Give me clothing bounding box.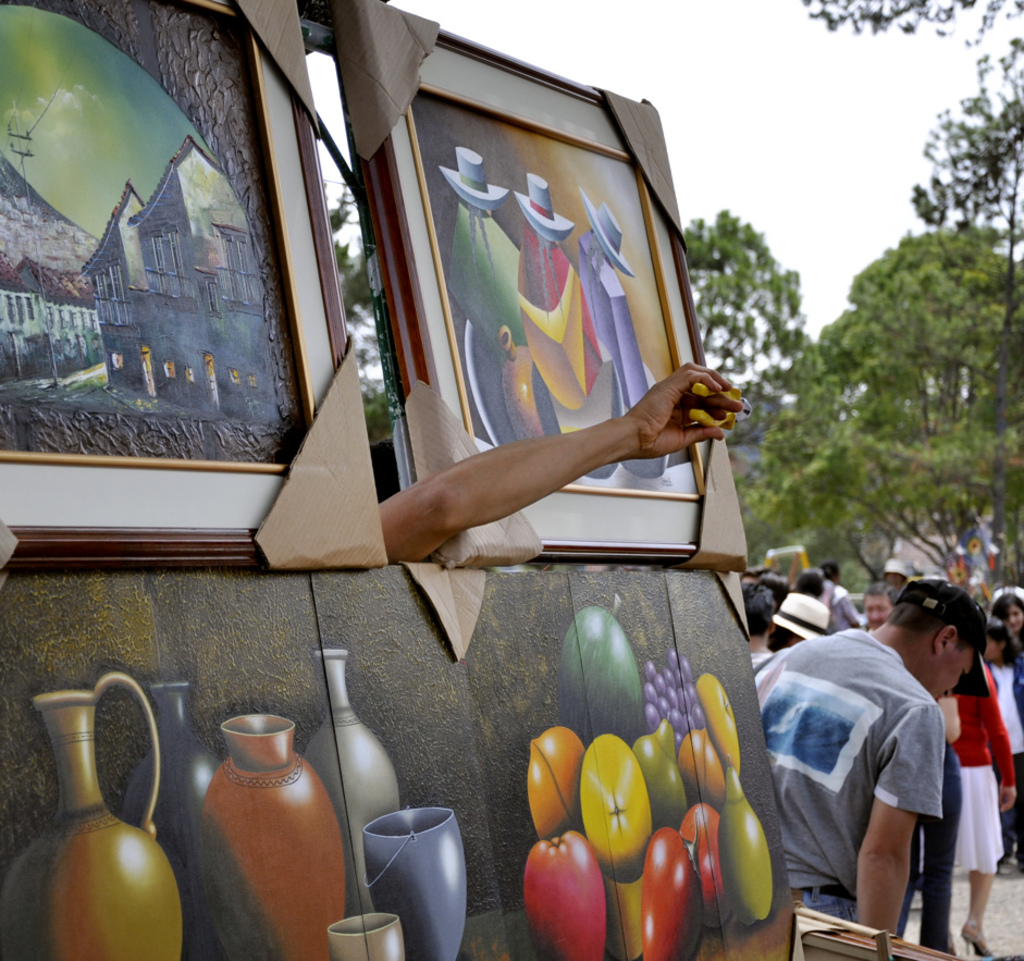
bbox=[824, 576, 867, 631].
